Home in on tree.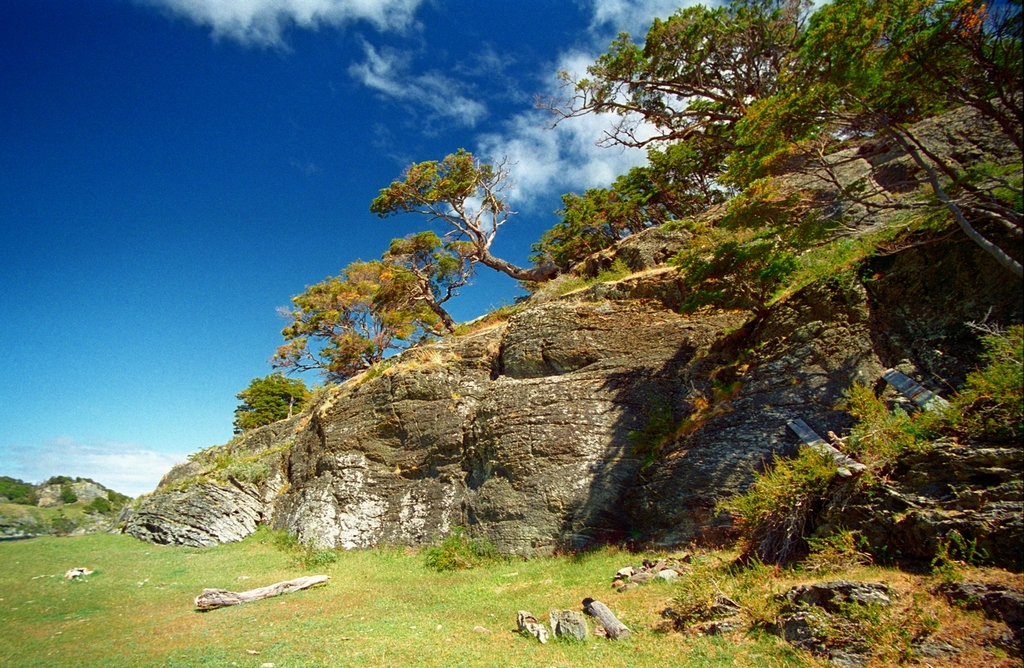
Homed in at box(377, 228, 471, 339).
